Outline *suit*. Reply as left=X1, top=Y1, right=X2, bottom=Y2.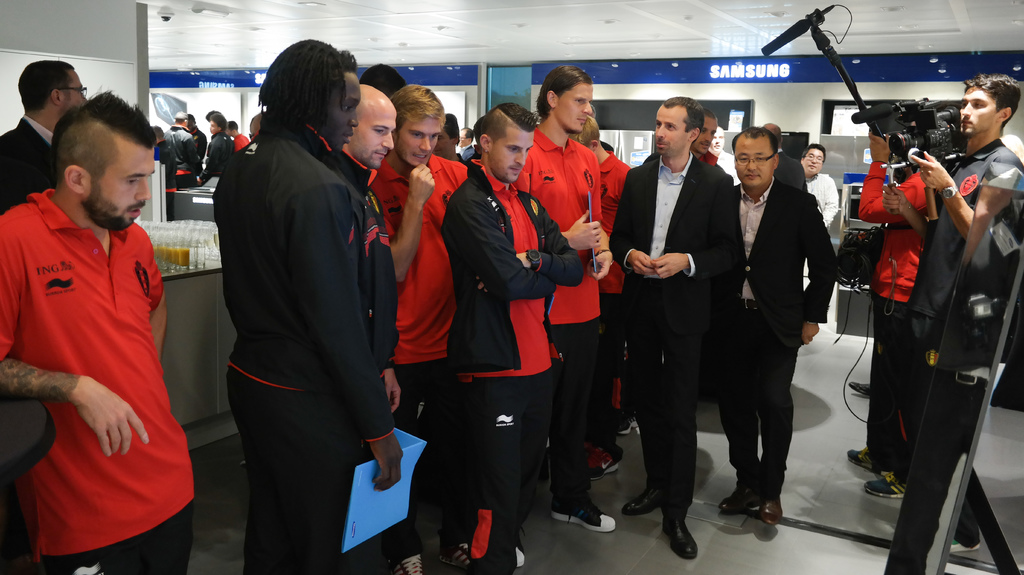
left=618, top=87, right=749, bottom=540.
